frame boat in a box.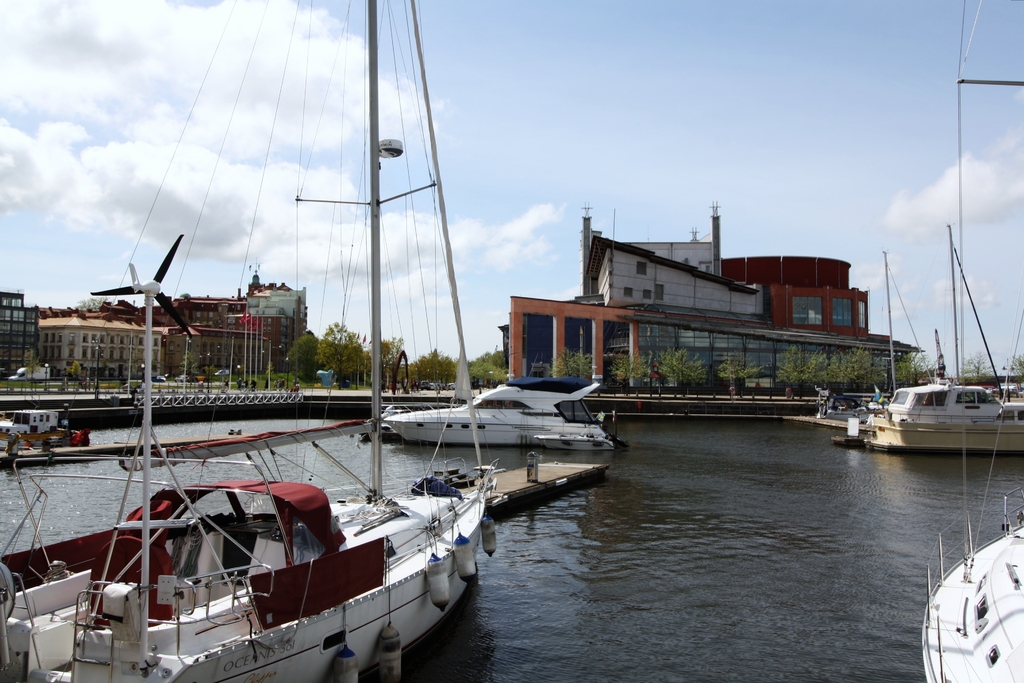
x1=919, y1=0, x2=1023, y2=682.
